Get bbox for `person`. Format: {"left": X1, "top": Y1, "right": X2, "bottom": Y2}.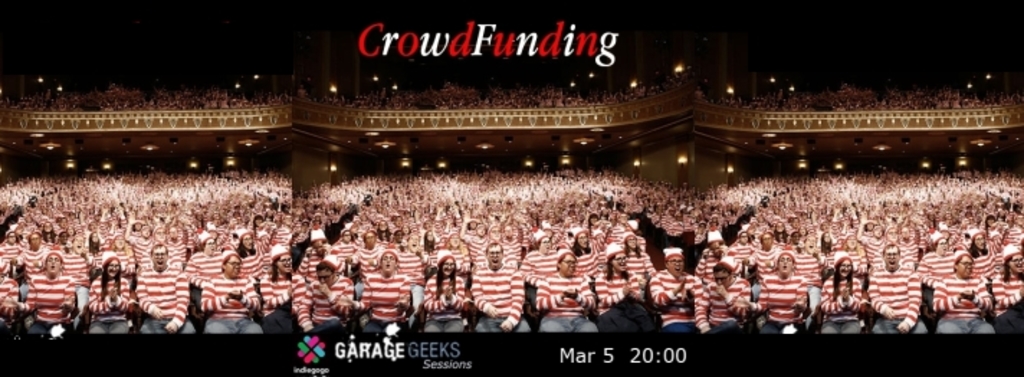
{"left": 751, "top": 252, "right": 810, "bottom": 337}.
